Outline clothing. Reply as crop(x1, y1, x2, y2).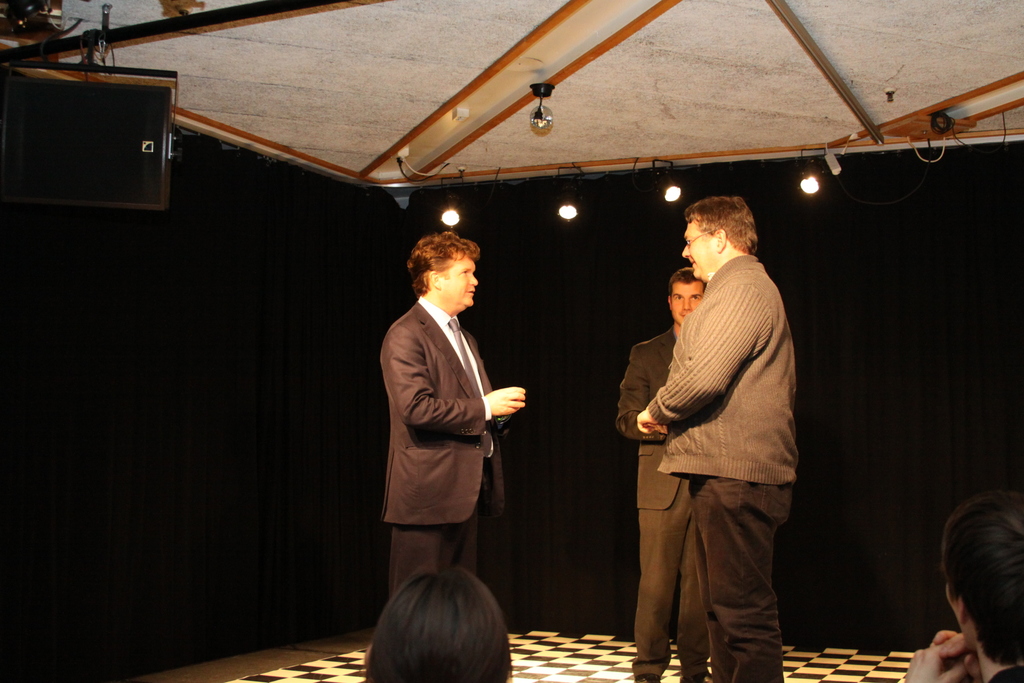
crop(380, 300, 510, 605).
